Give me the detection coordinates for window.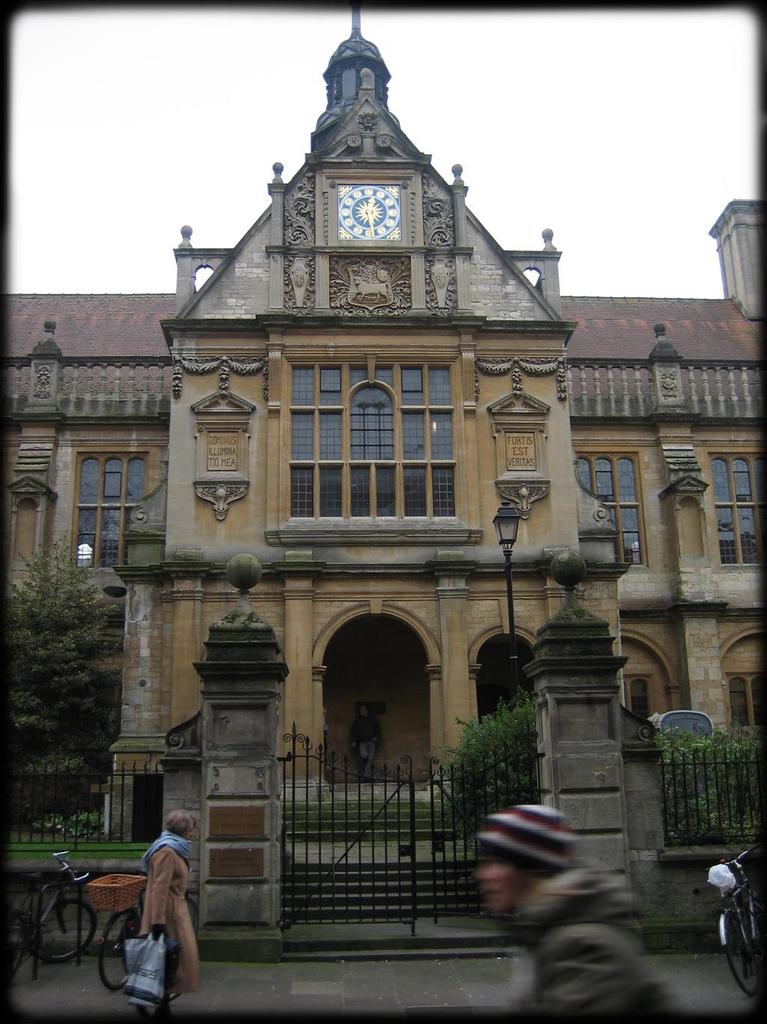
region(277, 319, 469, 515).
